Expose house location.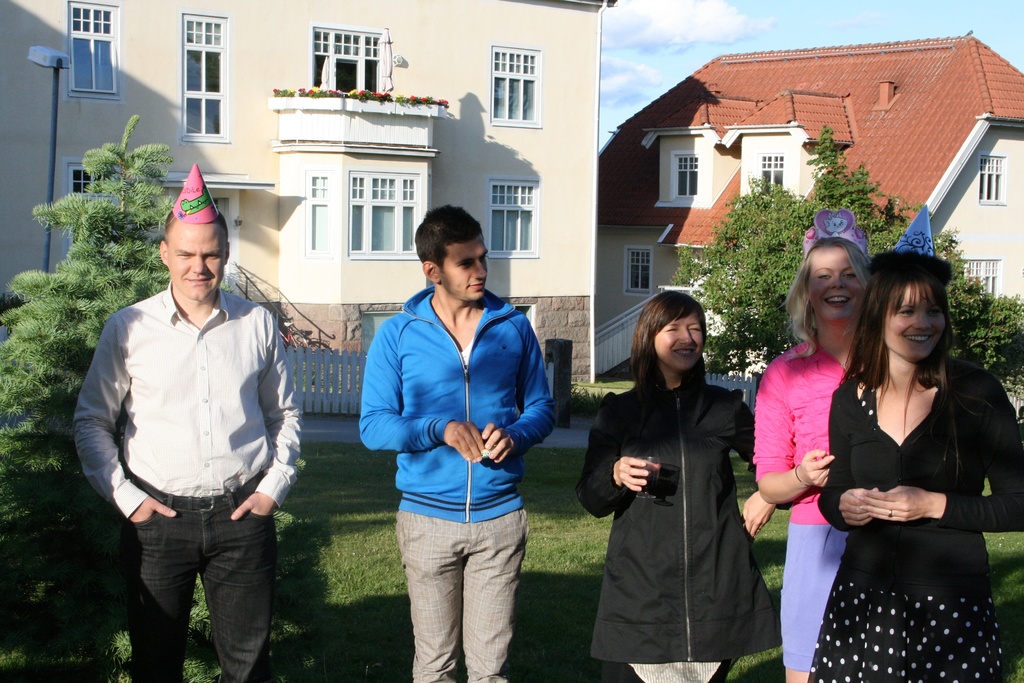
Exposed at 592, 30, 1023, 378.
